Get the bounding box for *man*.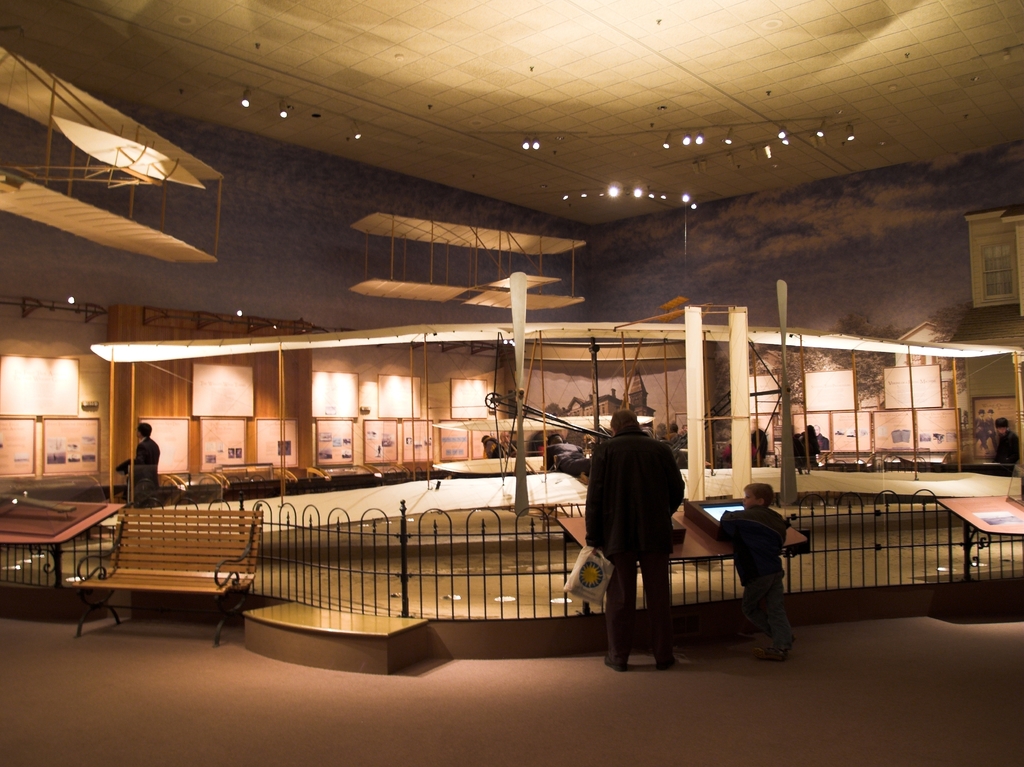
<bbox>122, 423, 159, 505</bbox>.
